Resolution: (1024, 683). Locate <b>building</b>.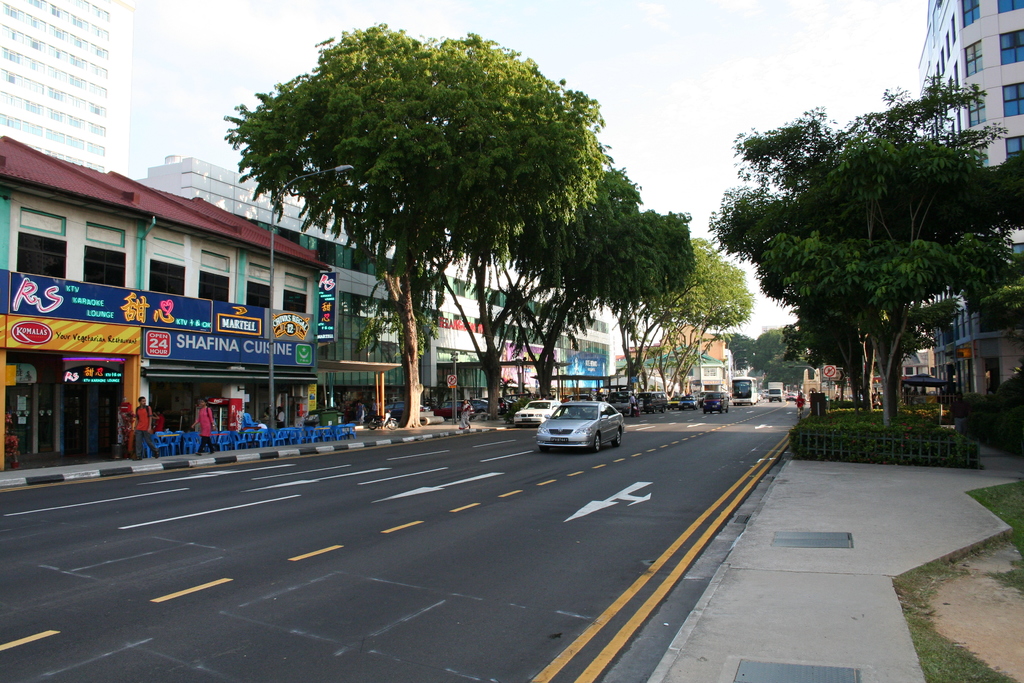
x1=923, y1=0, x2=1023, y2=398.
